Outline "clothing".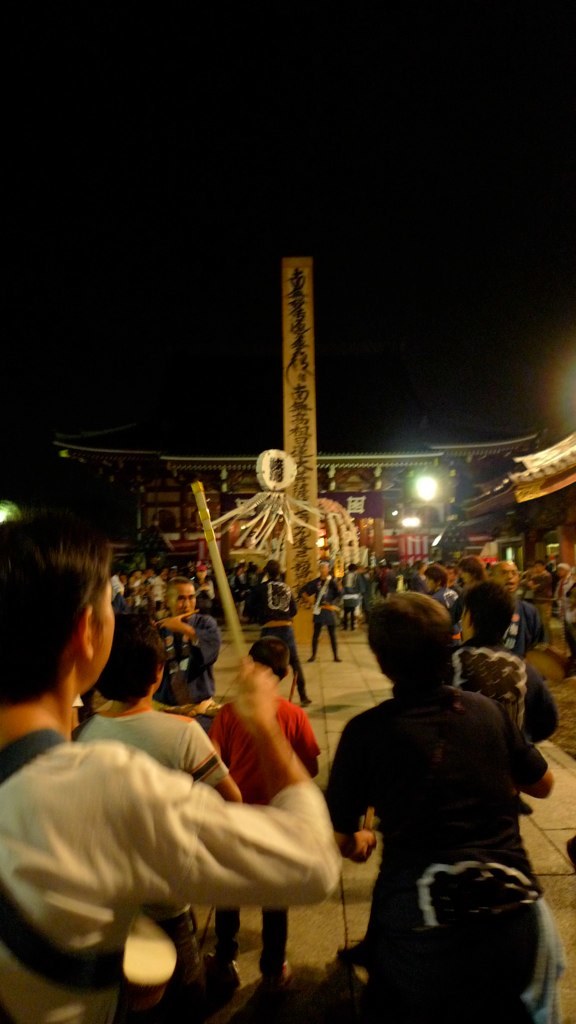
Outline: box(134, 583, 143, 604).
